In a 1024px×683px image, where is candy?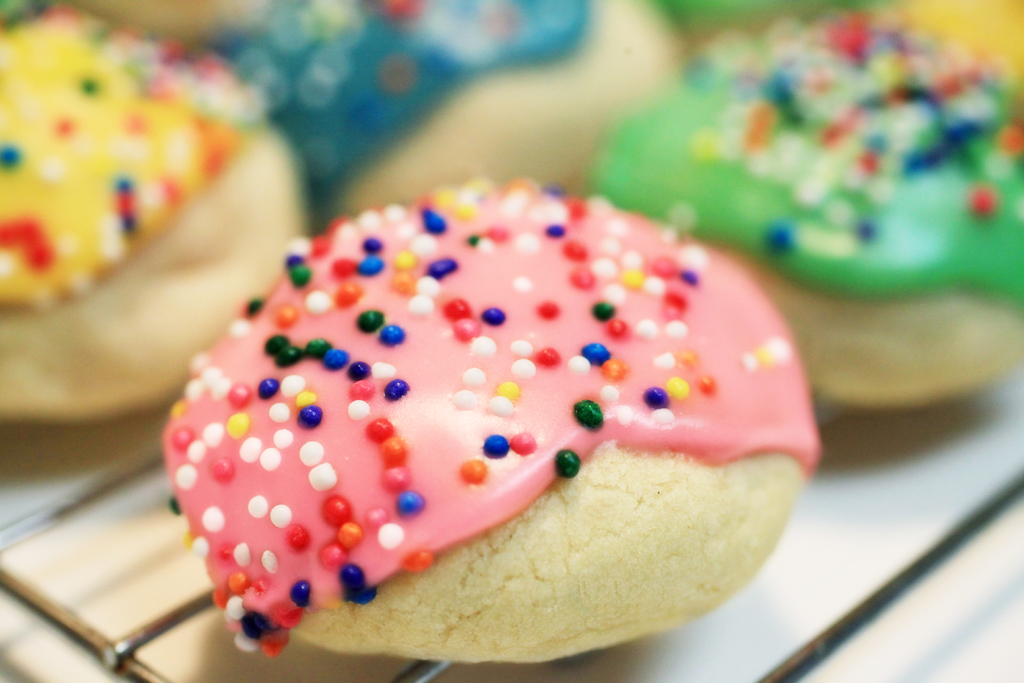
(157,168,812,659).
